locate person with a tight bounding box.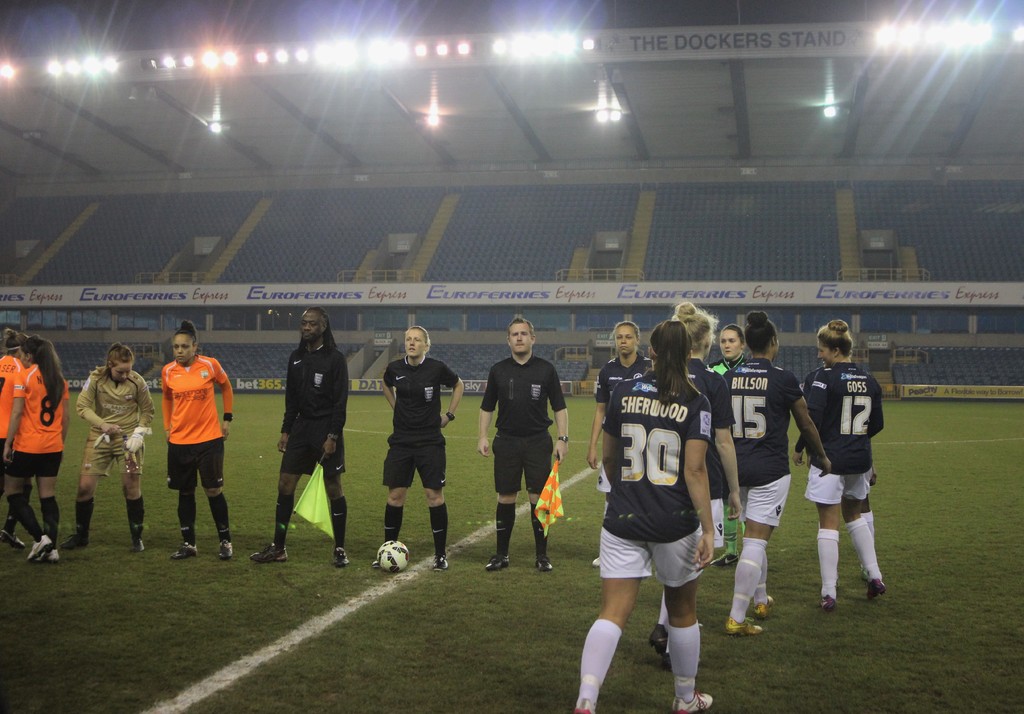
<box>580,317,714,713</box>.
